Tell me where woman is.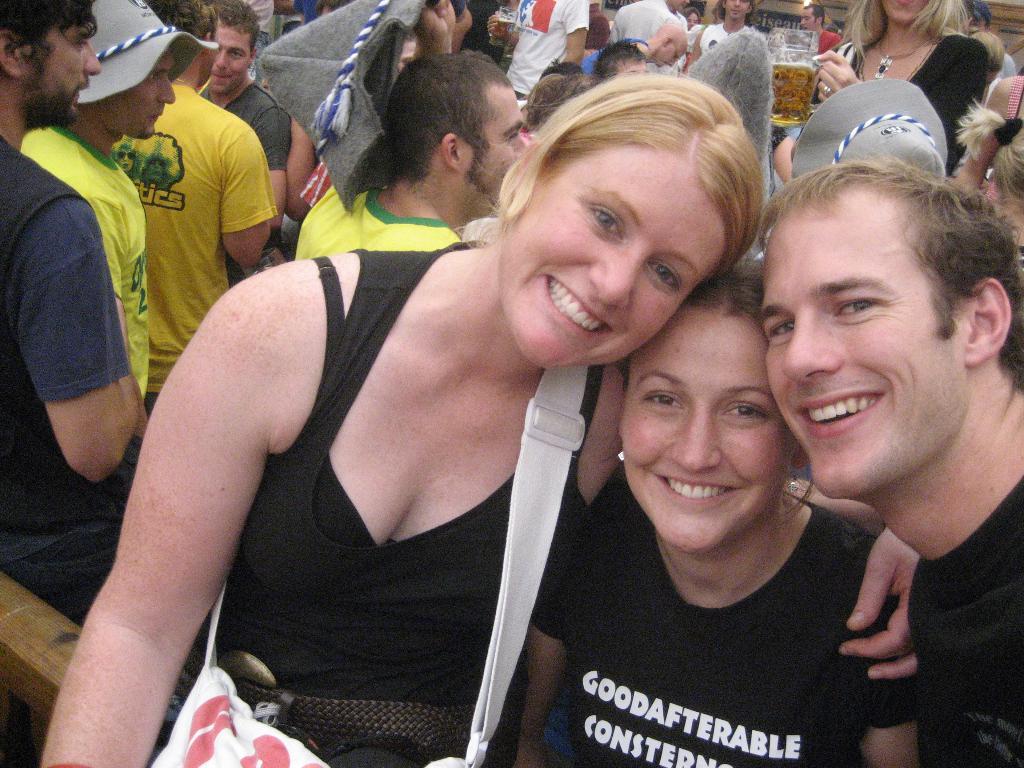
woman is at locate(961, 84, 1023, 244).
